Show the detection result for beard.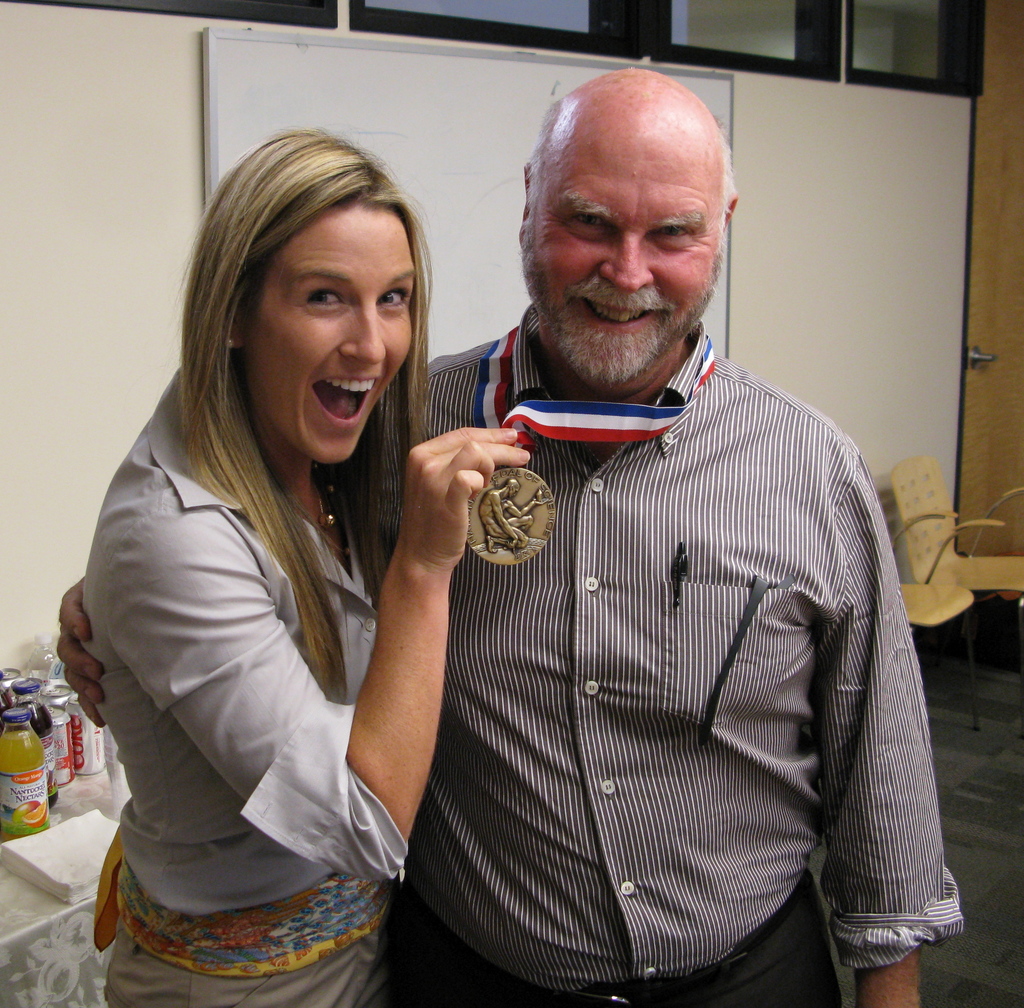
519,186,723,394.
